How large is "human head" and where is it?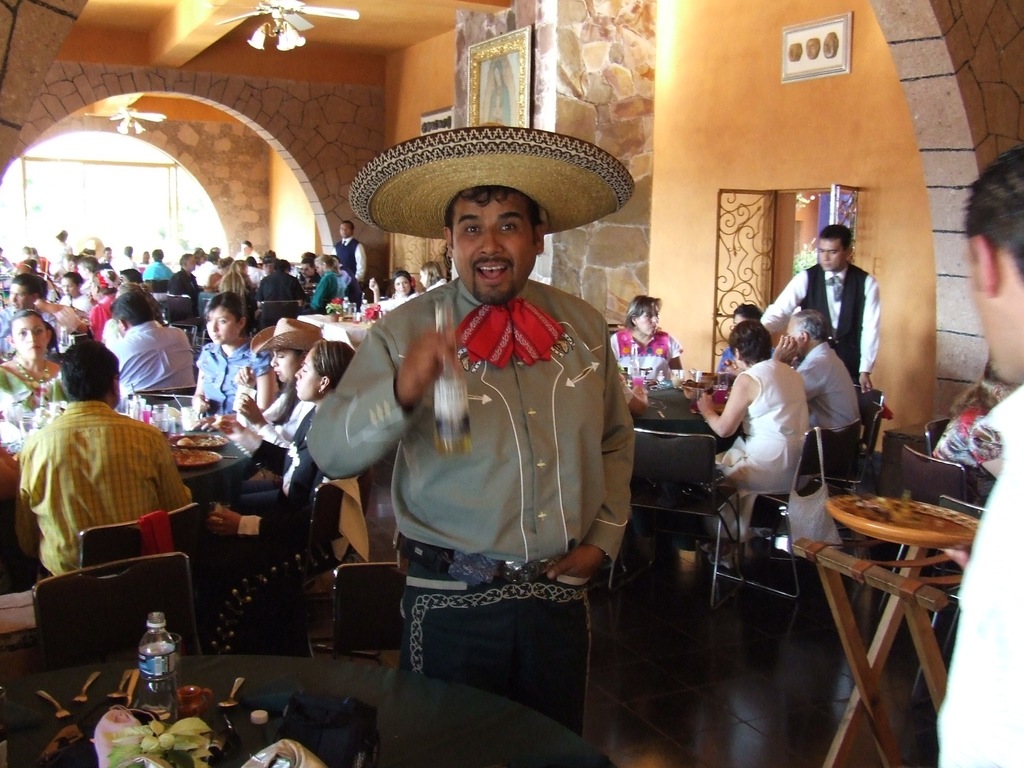
Bounding box: Rect(978, 362, 1015, 409).
